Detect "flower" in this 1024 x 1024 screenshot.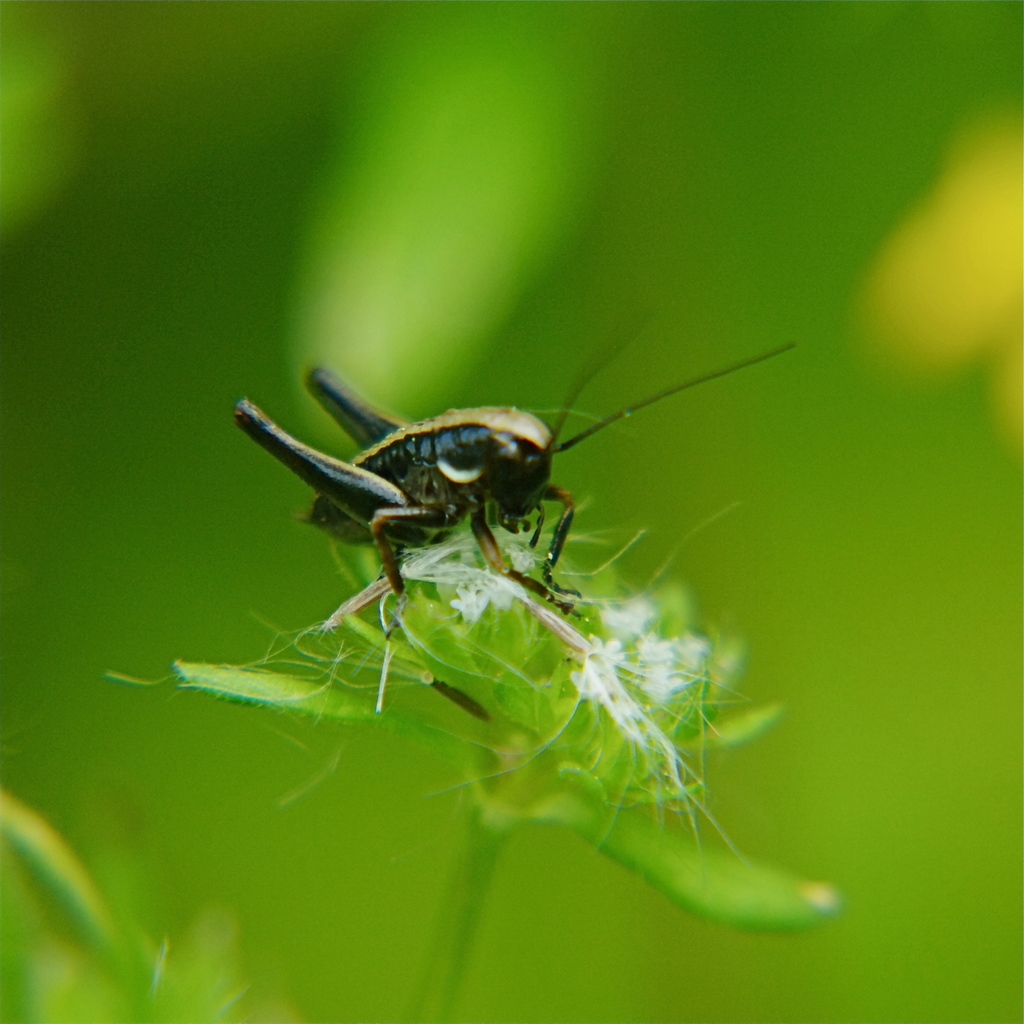
Detection: bbox=(584, 632, 675, 796).
